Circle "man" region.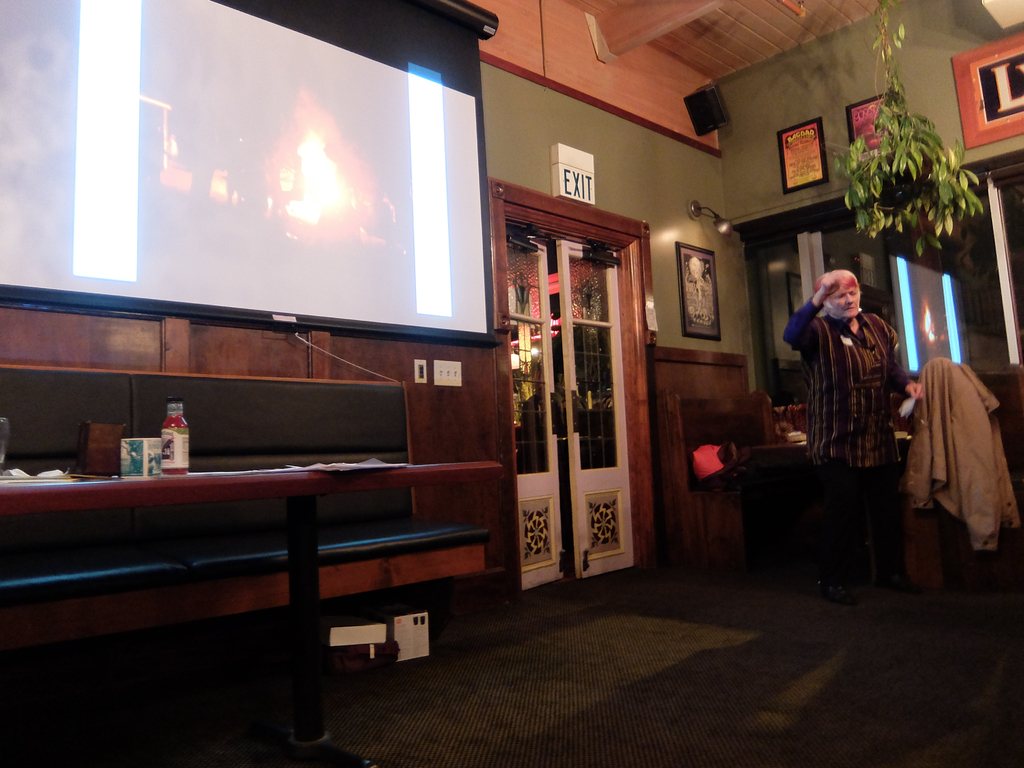
Region: (801, 260, 917, 586).
